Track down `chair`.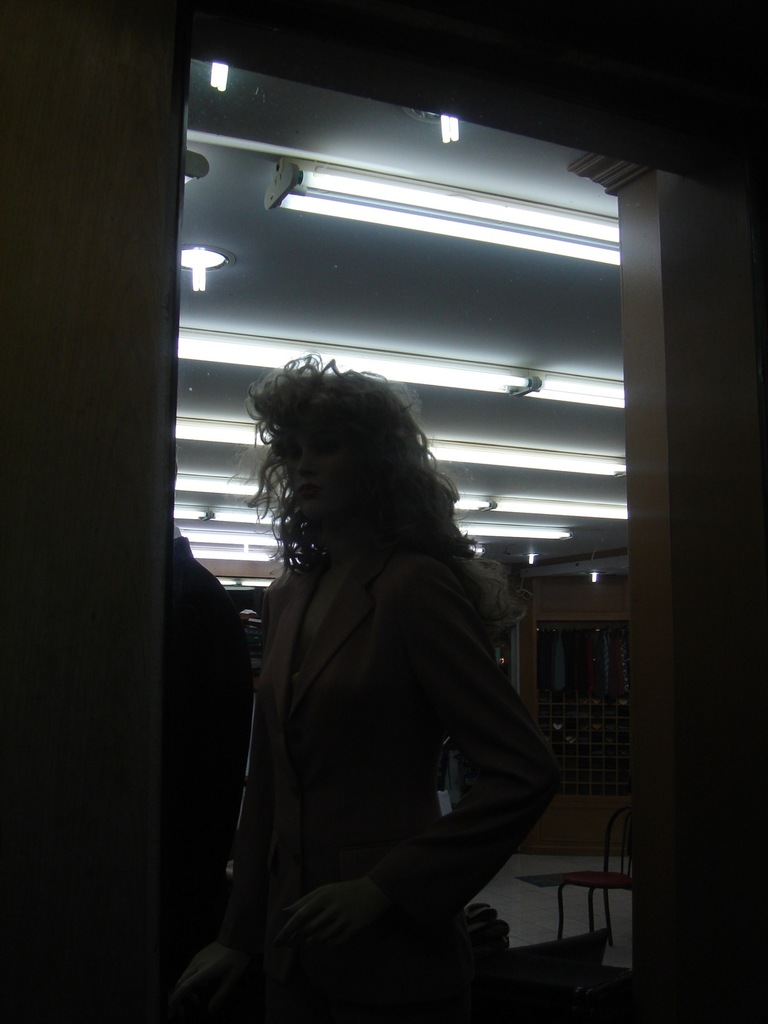
Tracked to l=555, t=805, r=636, b=945.
